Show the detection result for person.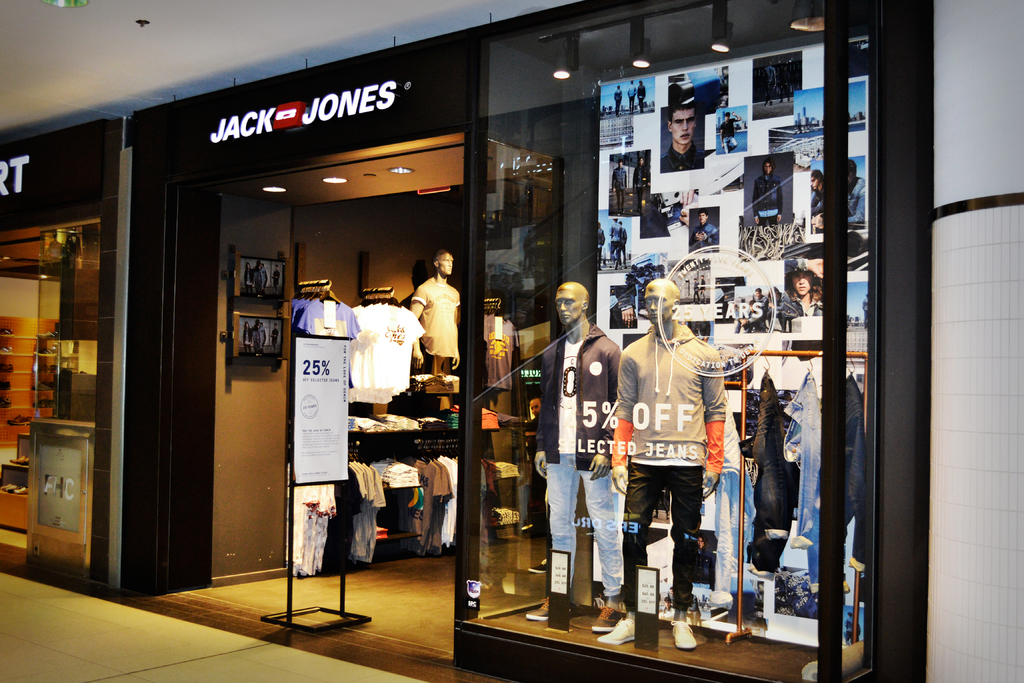
719, 111, 741, 152.
